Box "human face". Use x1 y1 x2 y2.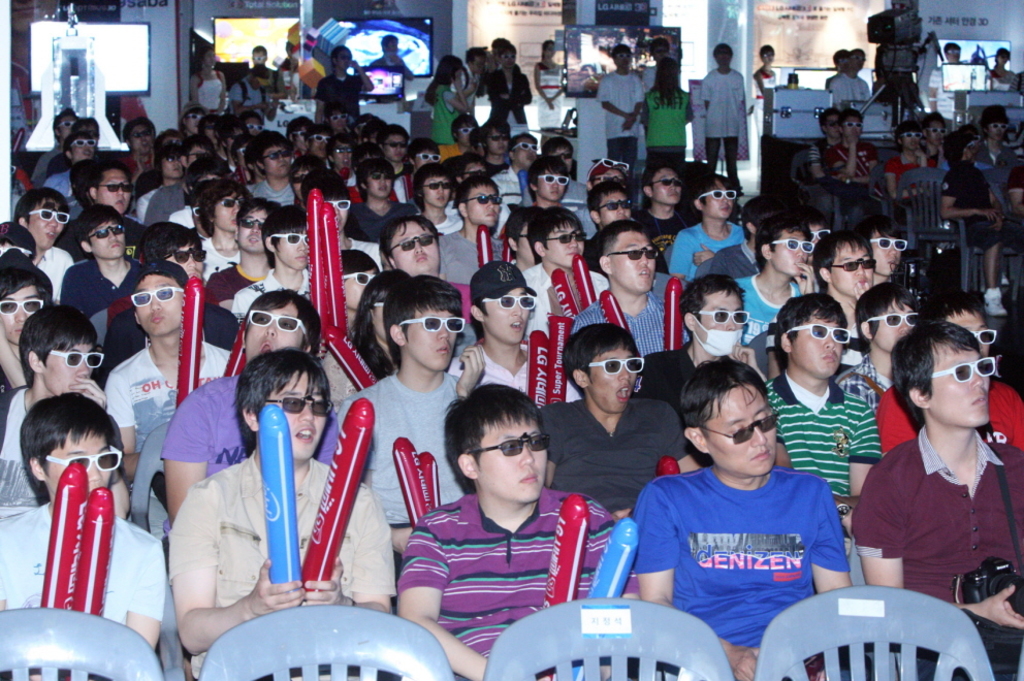
133 272 183 337.
